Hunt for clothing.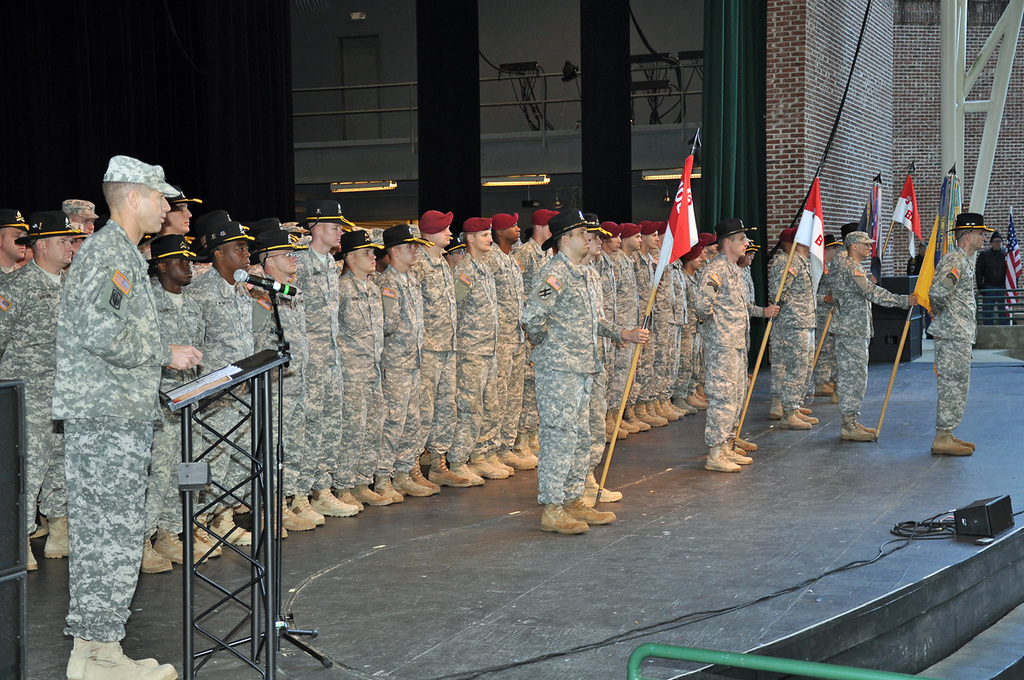
Hunted down at <region>0, 265, 73, 532</region>.
